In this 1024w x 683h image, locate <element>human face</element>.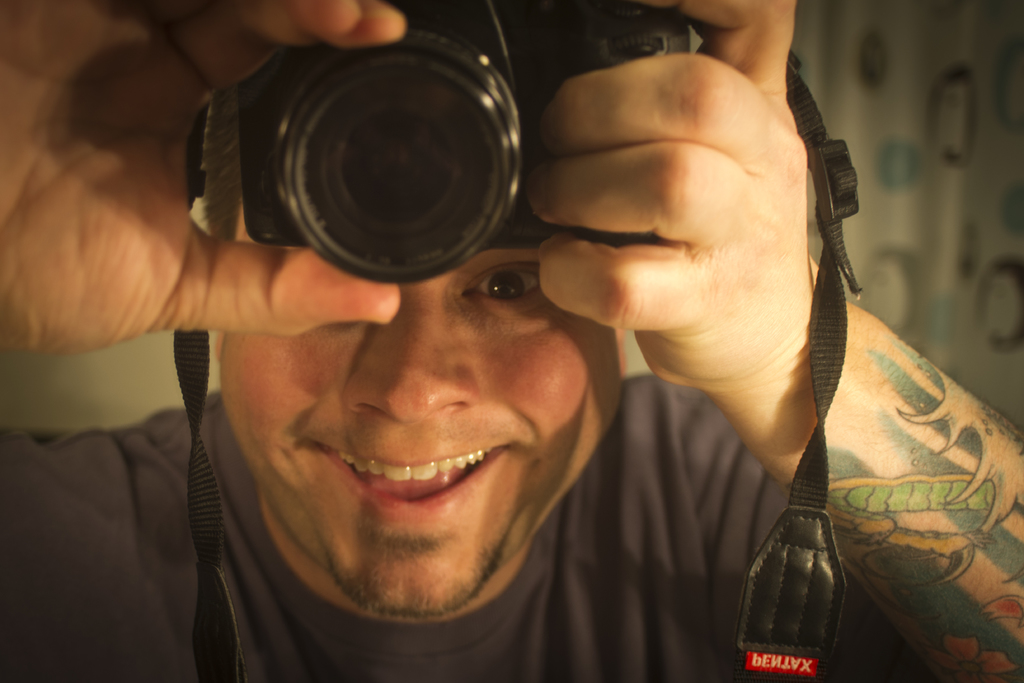
Bounding box: box(215, 215, 630, 609).
